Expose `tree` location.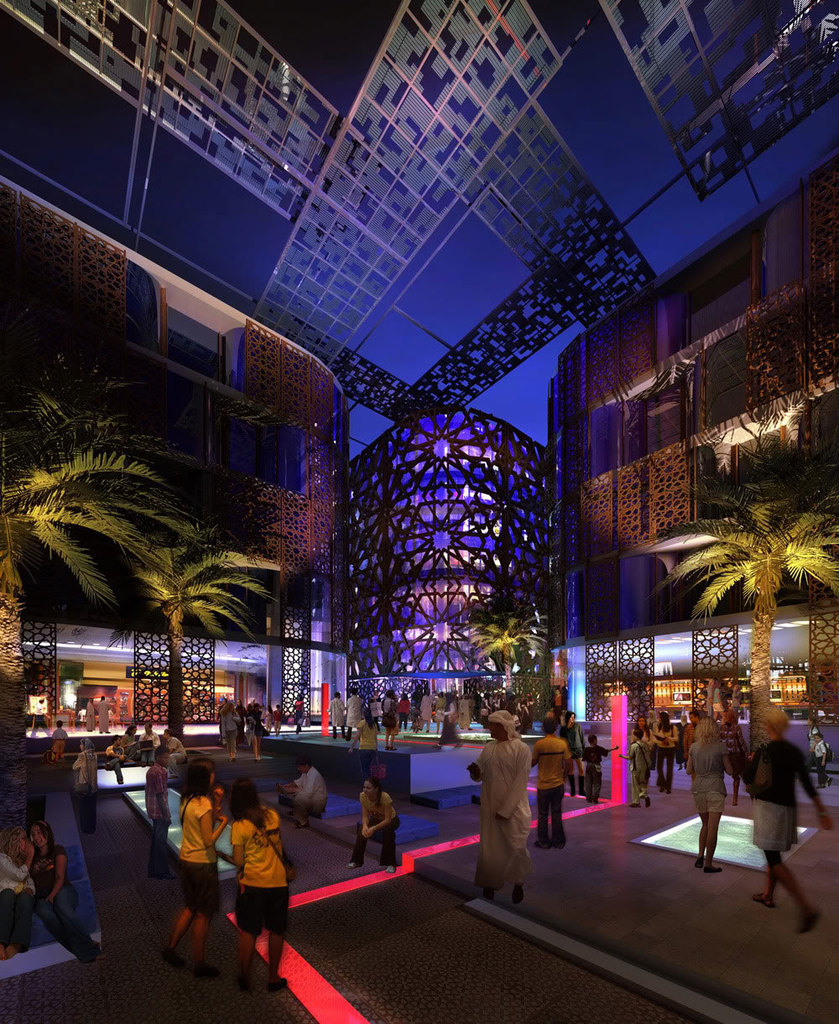
Exposed at (454, 601, 556, 698).
